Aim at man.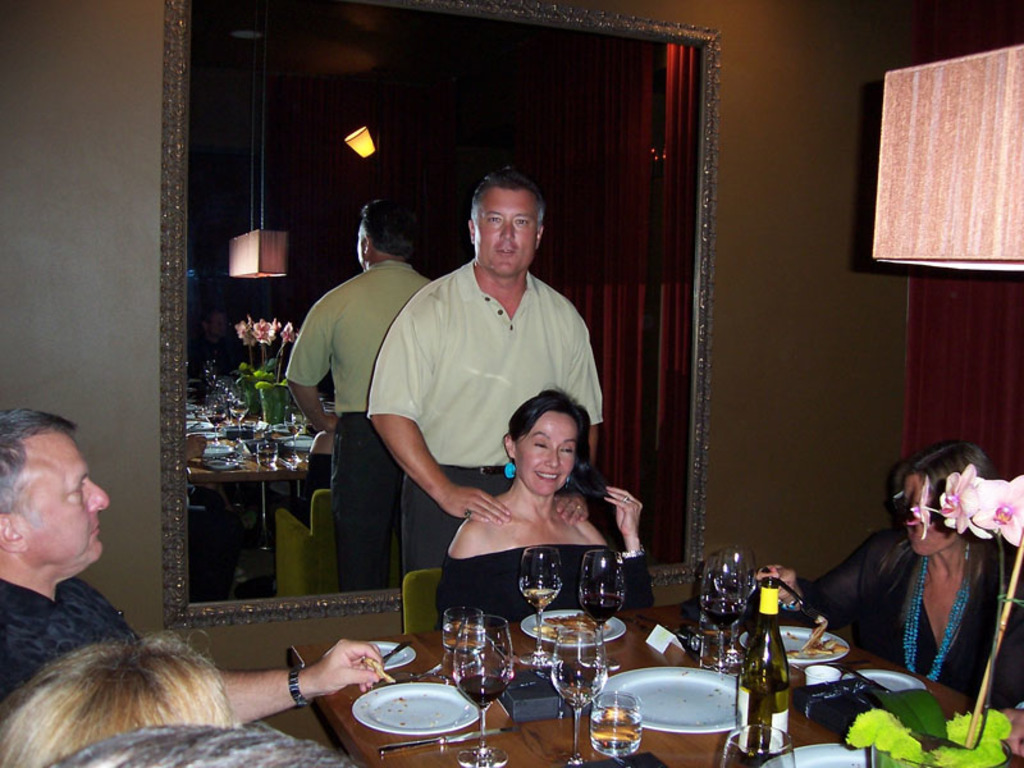
Aimed at 0,406,385,728.
